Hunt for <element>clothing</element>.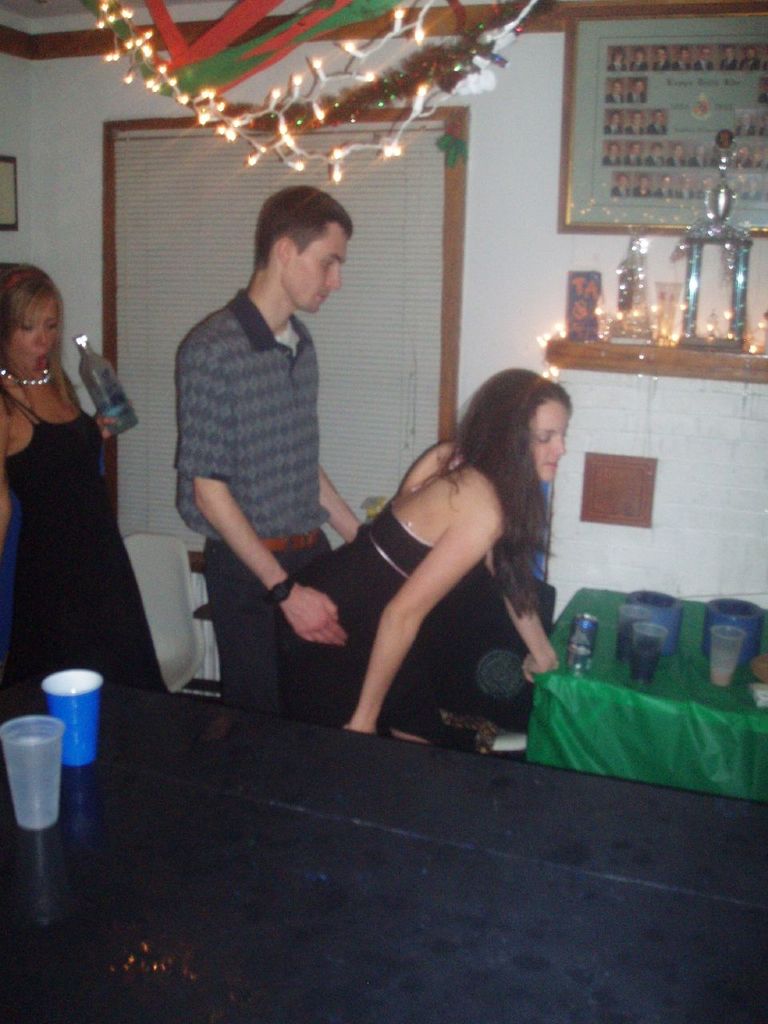
Hunted down at 267/510/514/725.
